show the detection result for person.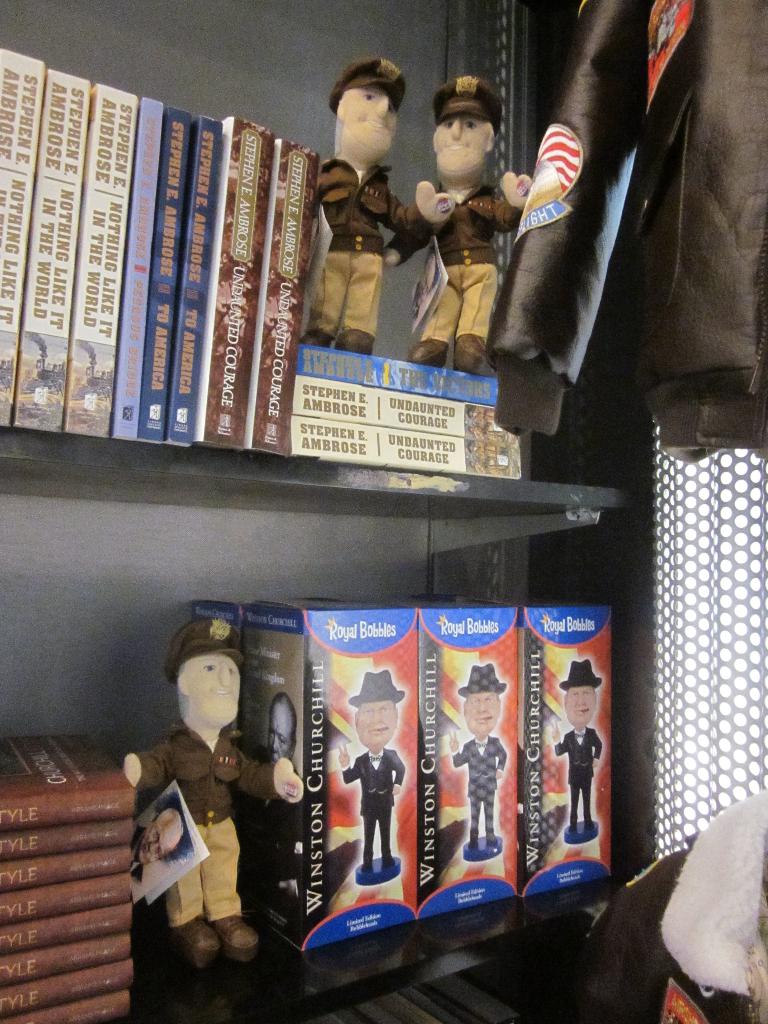
bbox=[126, 614, 301, 970].
